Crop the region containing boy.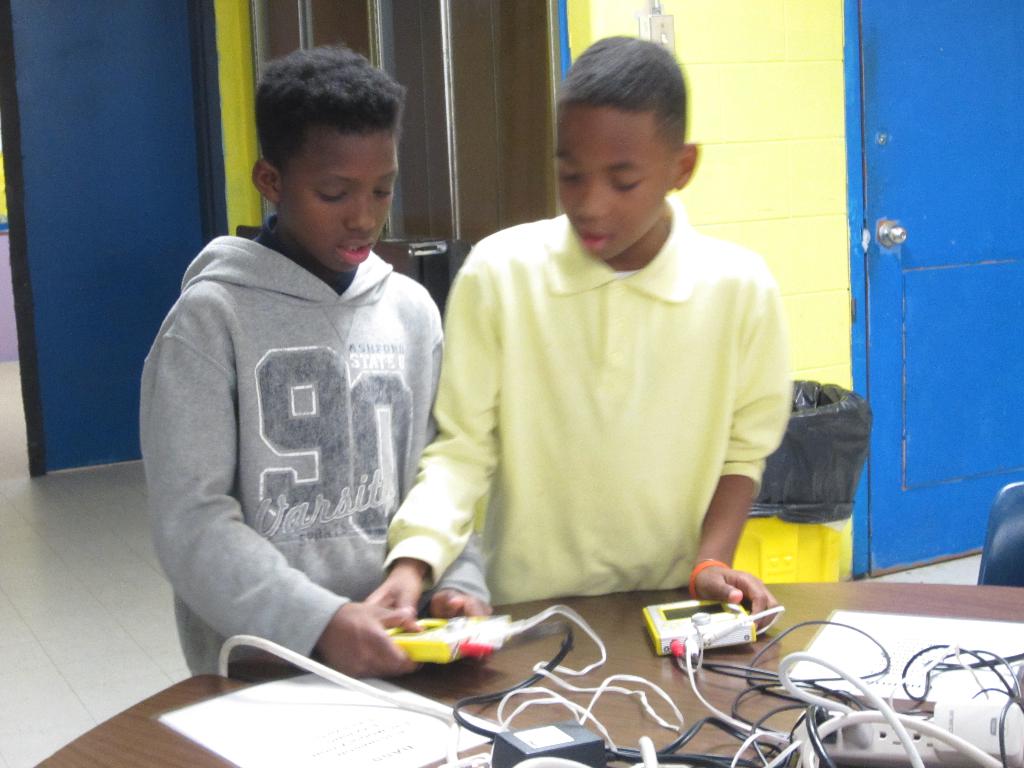
Crop region: [138, 44, 495, 674].
